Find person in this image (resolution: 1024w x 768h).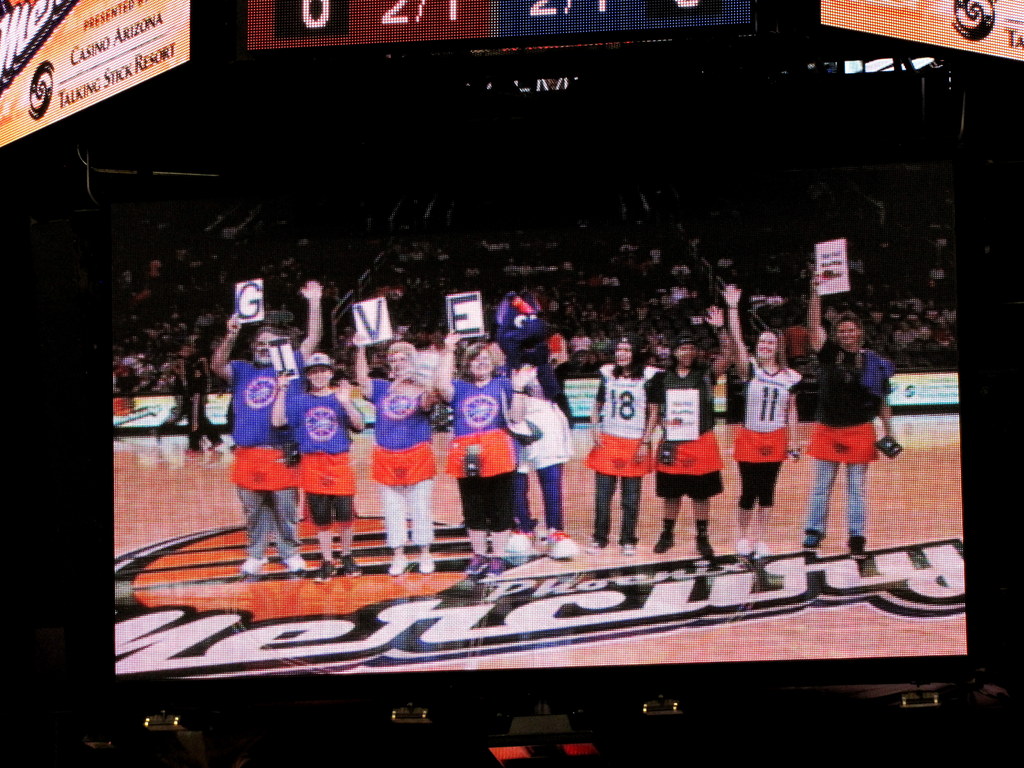
[x1=341, y1=330, x2=443, y2=582].
